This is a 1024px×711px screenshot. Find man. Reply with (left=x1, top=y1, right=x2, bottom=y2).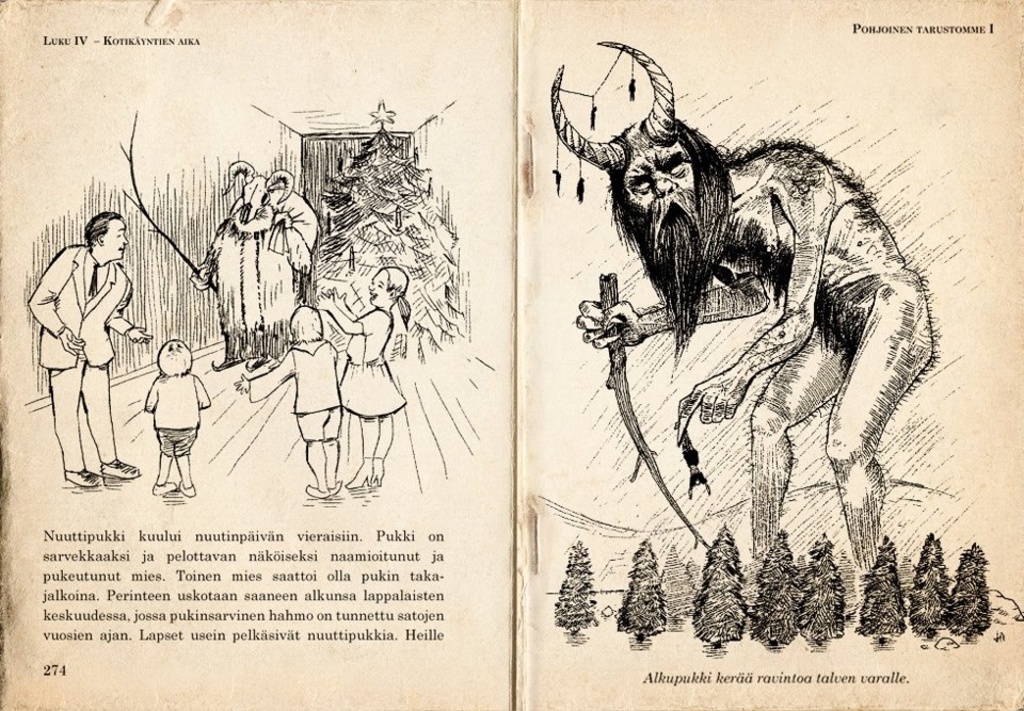
(left=27, top=187, right=131, bottom=491).
